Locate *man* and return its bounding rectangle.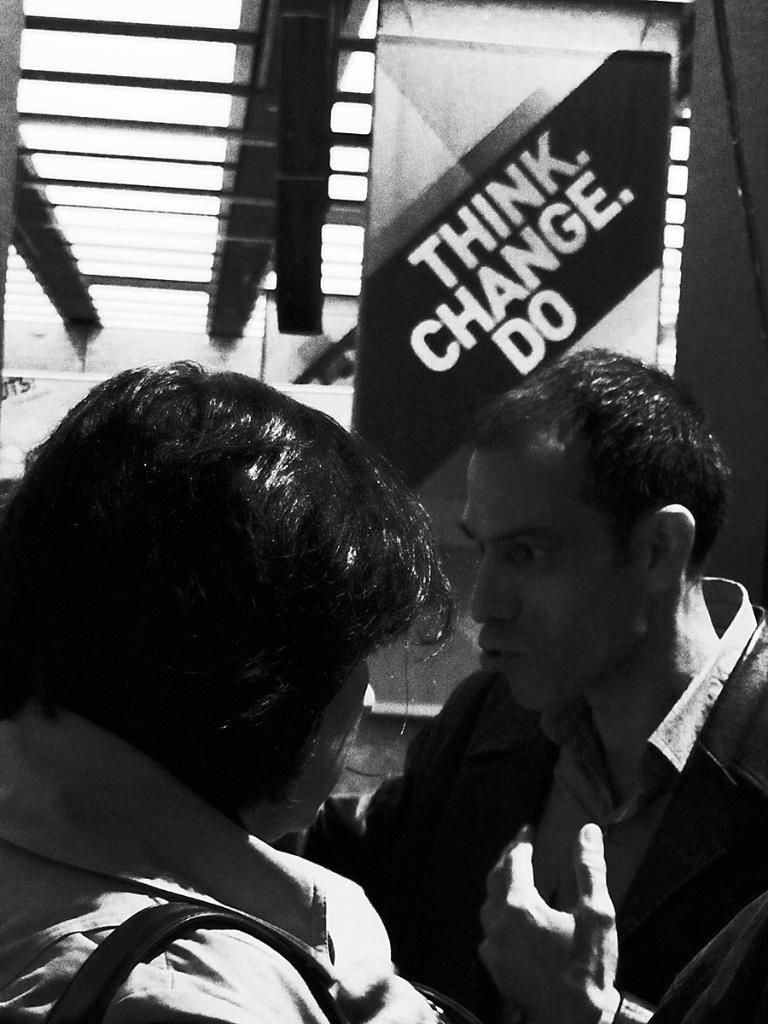
[left=0, top=356, right=457, bottom=1023].
